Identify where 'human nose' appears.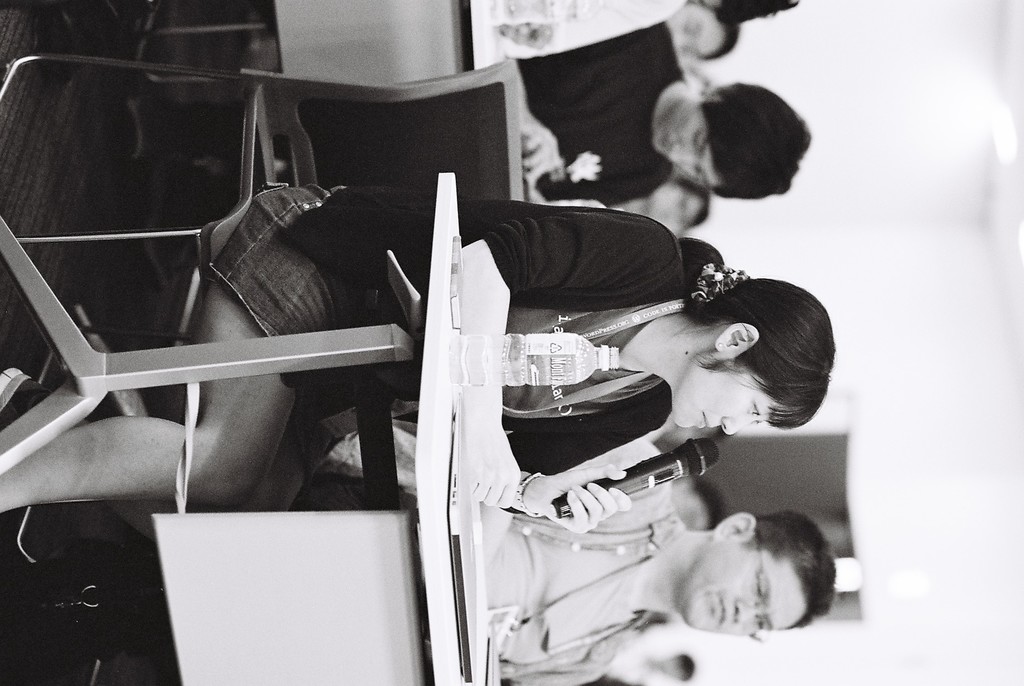
Appears at 721, 418, 753, 434.
